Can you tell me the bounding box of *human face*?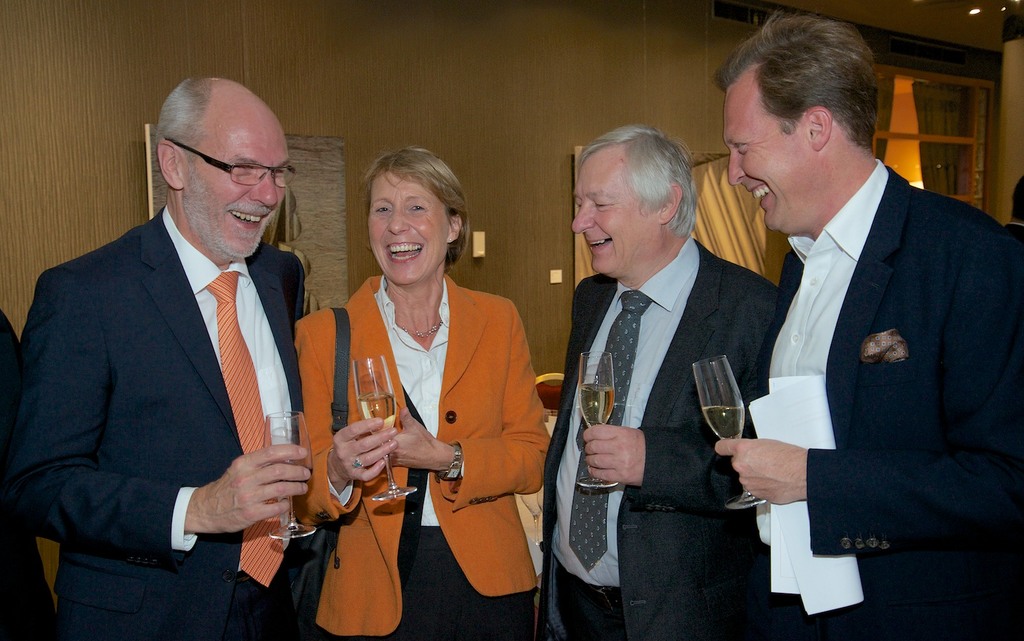
572:153:659:269.
